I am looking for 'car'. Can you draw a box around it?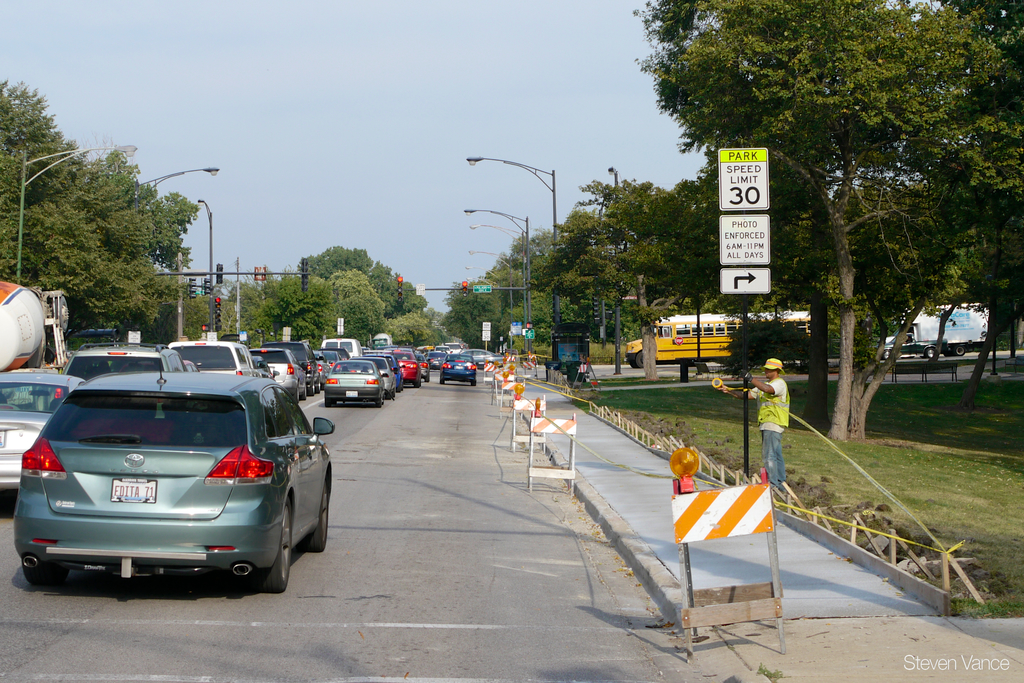
Sure, the bounding box is locate(360, 350, 403, 390).
